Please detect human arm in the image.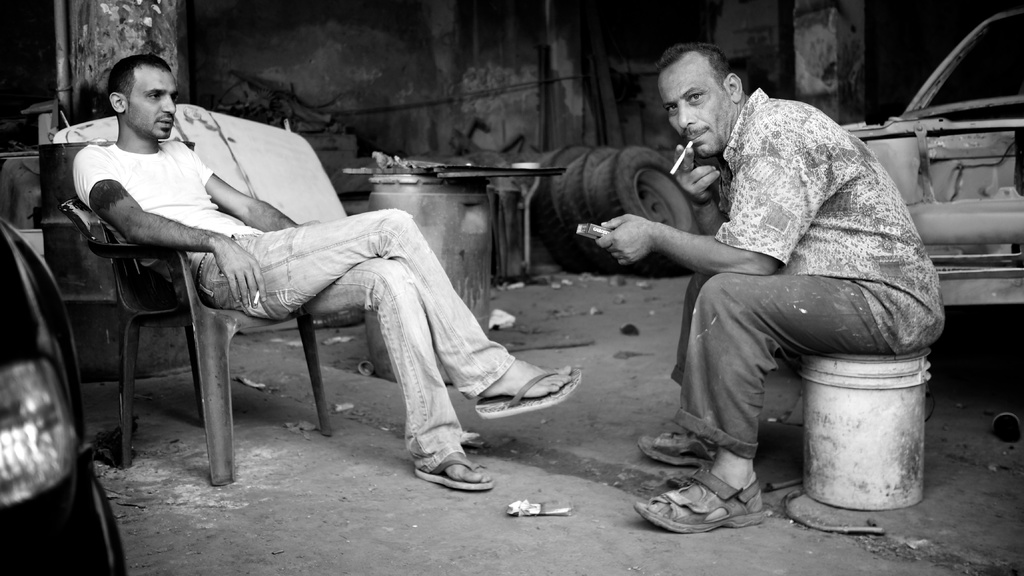
Rect(173, 140, 323, 234).
